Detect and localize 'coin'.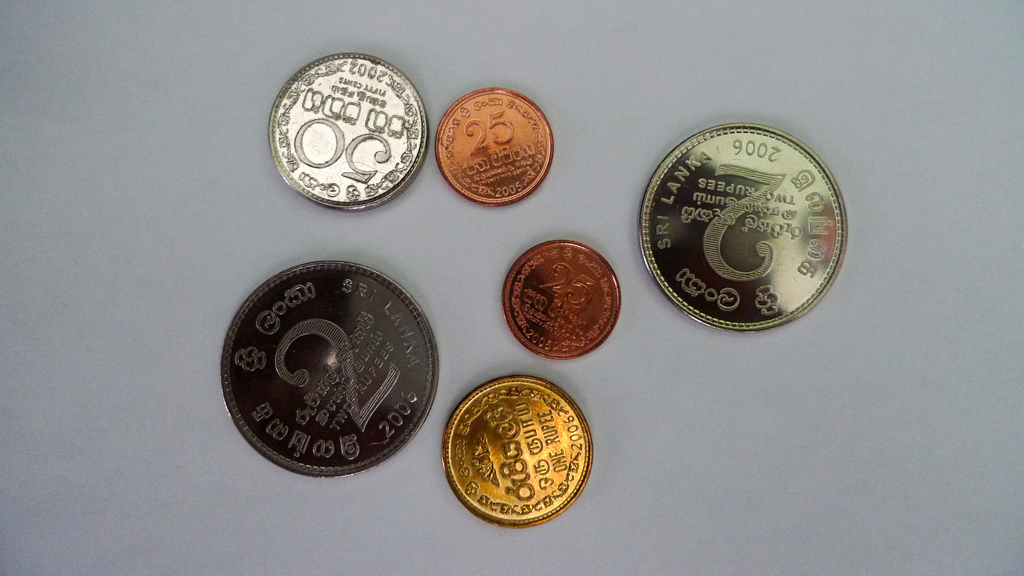
Localized at bbox=(262, 50, 425, 209).
